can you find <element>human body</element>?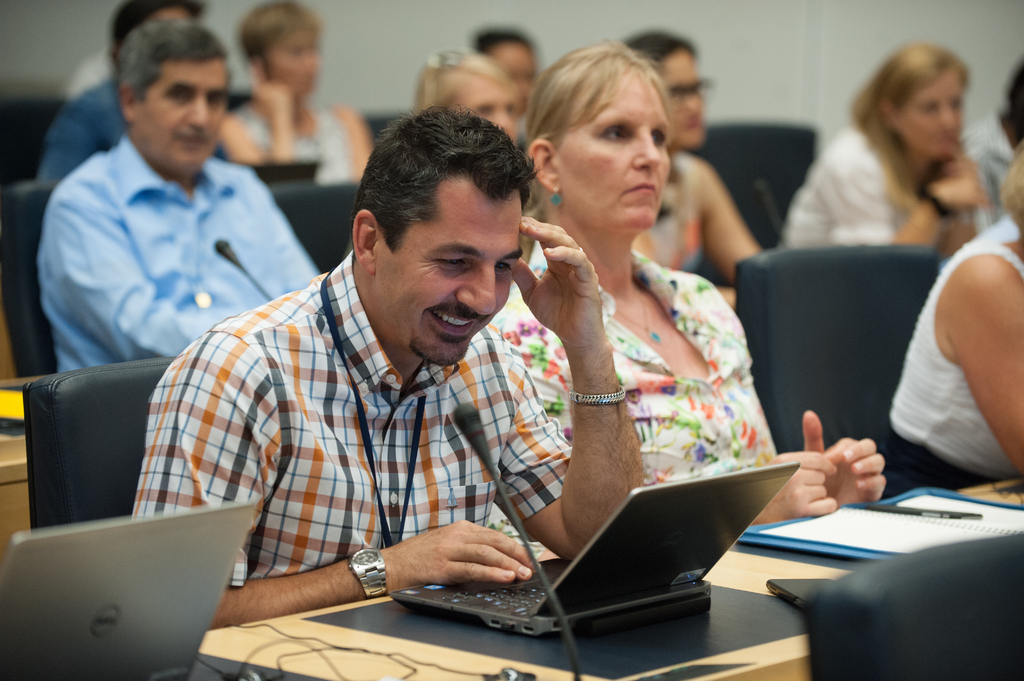
Yes, bounding box: x1=780, y1=35, x2=990, y2=275.
